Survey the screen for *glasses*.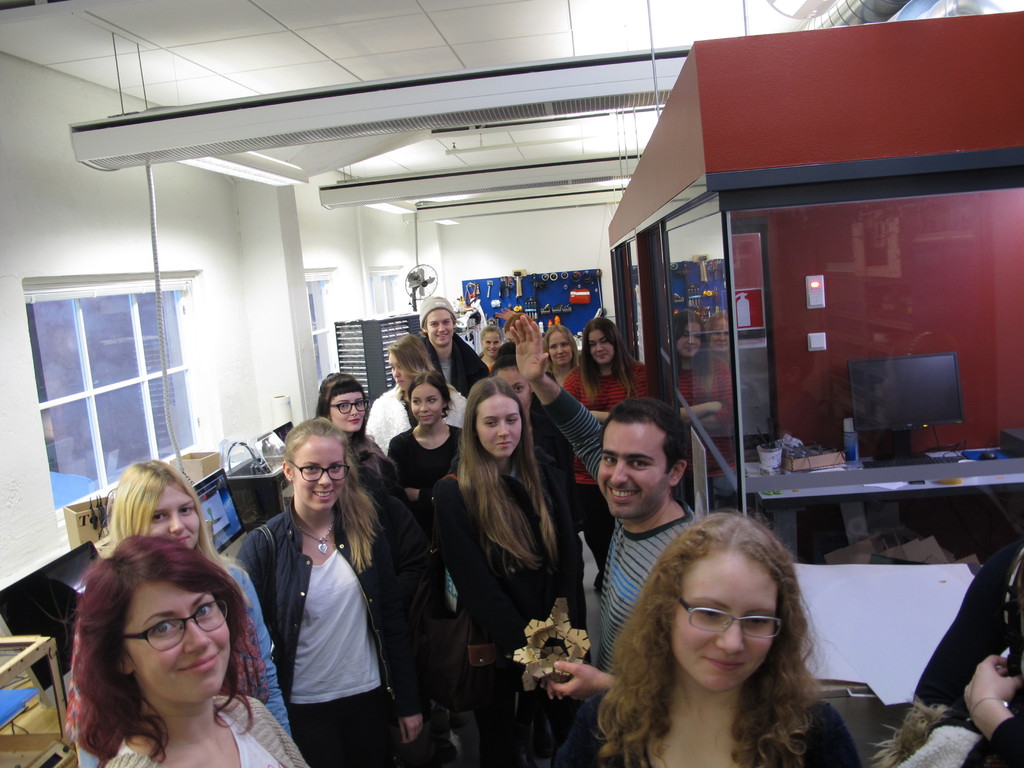
Survey found: rect(325, 402, 369, 412).
